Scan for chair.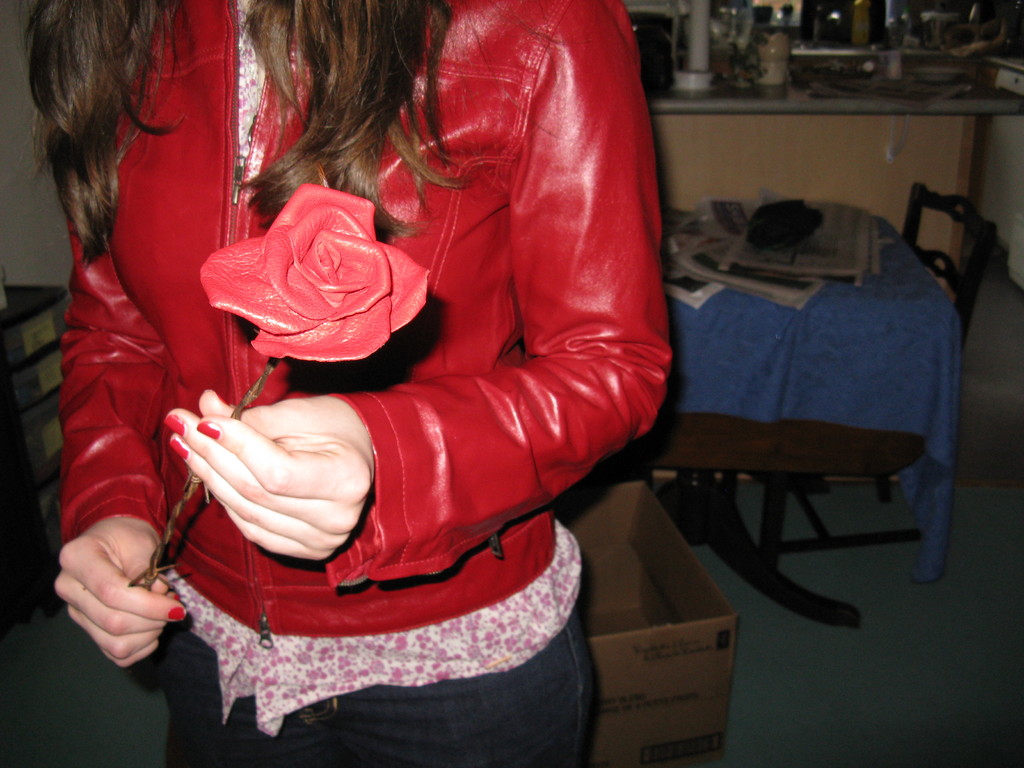
Scan result: 900/180/998/354.
